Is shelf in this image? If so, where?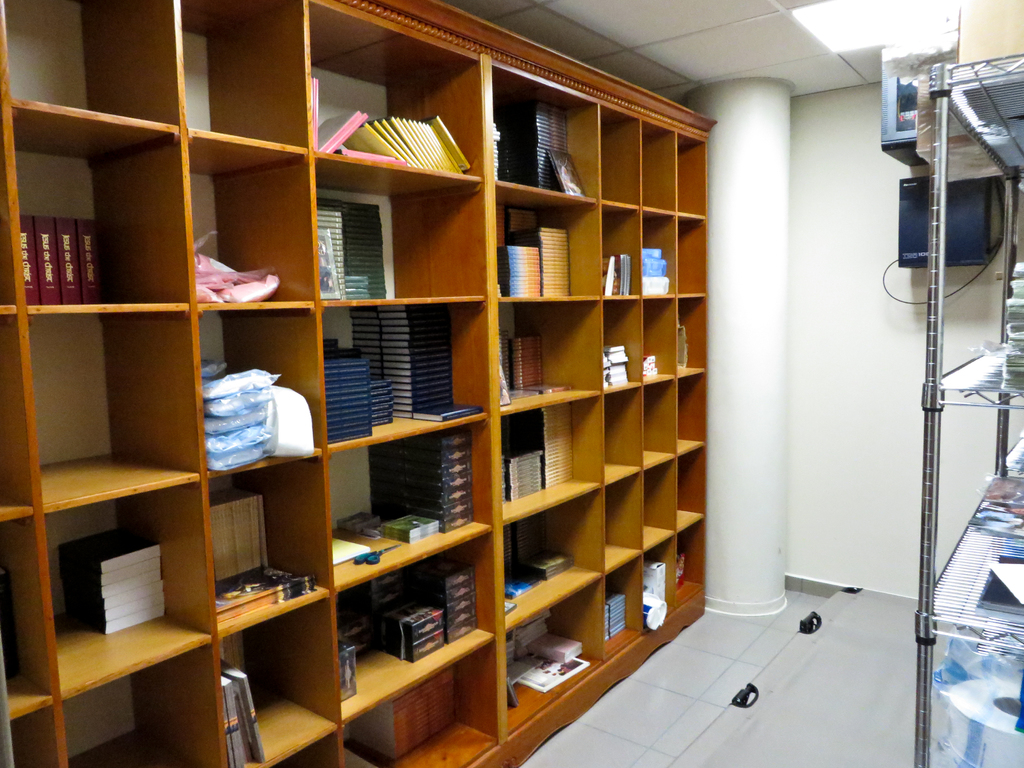
Yes, at crop(595, 384, 643, 476).
